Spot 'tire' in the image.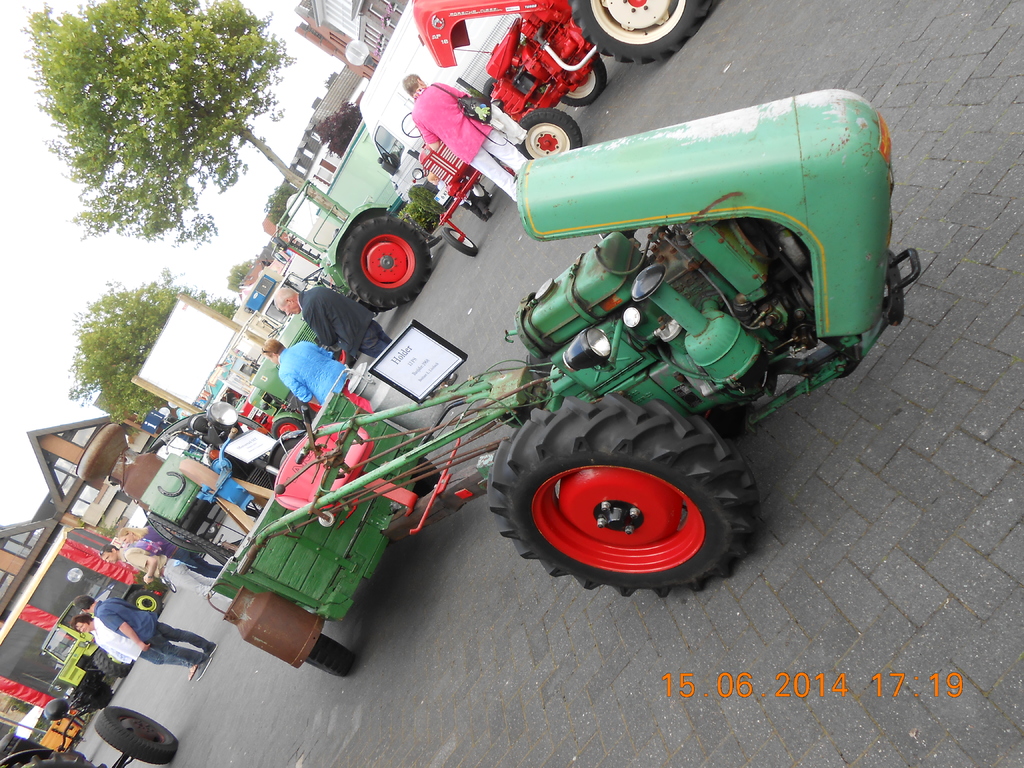
'tire' found at [left=518, top=108, right=585, bottom=161].
